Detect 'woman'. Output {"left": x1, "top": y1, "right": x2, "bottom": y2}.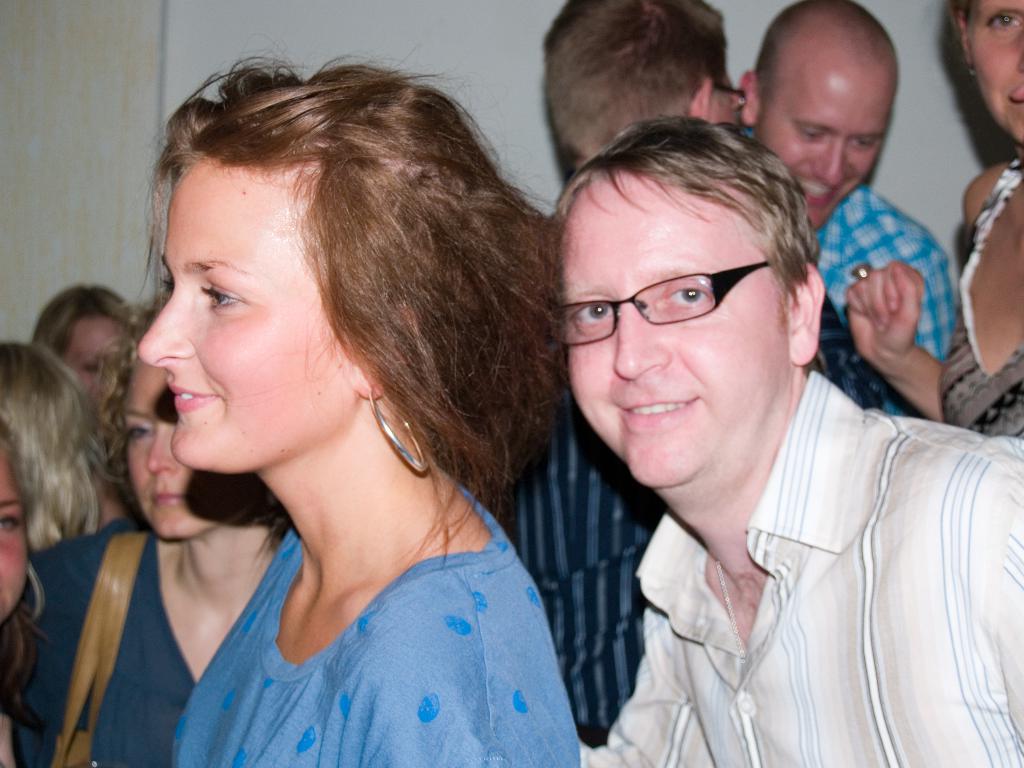
{"left": 0, "top": 400, "right": 52, "bottom": 767}.
